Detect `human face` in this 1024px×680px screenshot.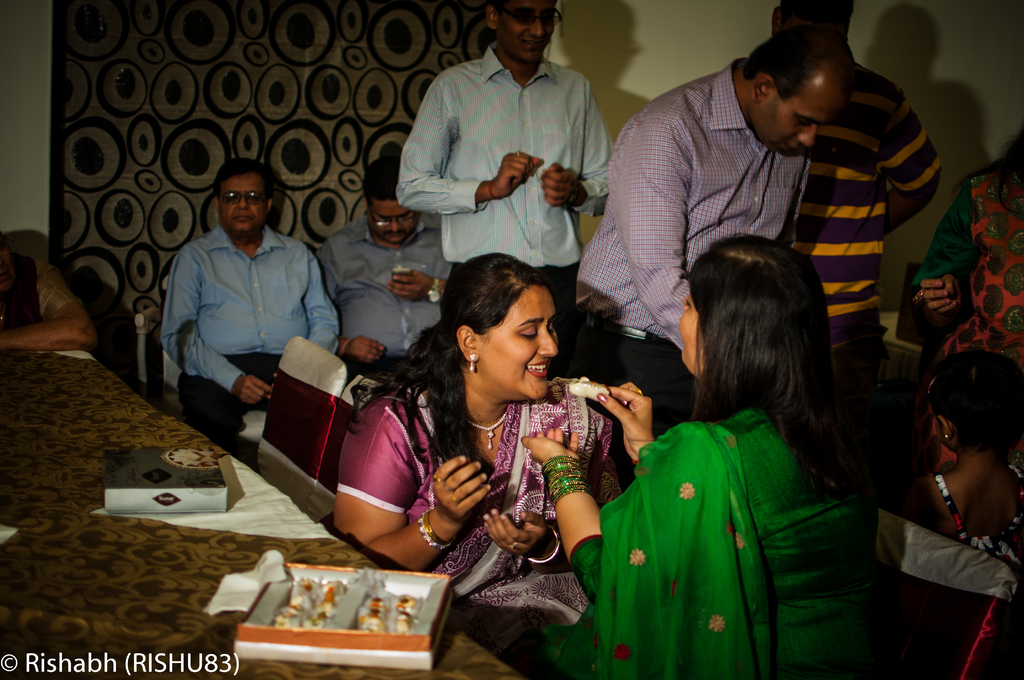
Detection: x1=762 y1=80 x2=844 y2=154.
